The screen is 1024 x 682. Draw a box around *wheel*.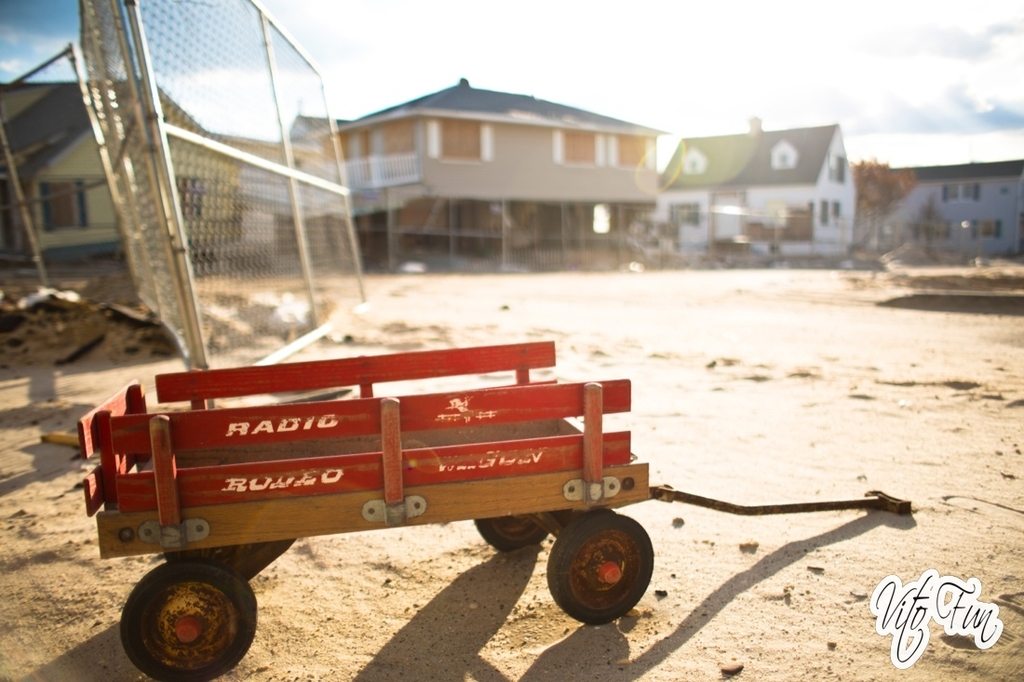
rect(472, 512, 553, 550).
